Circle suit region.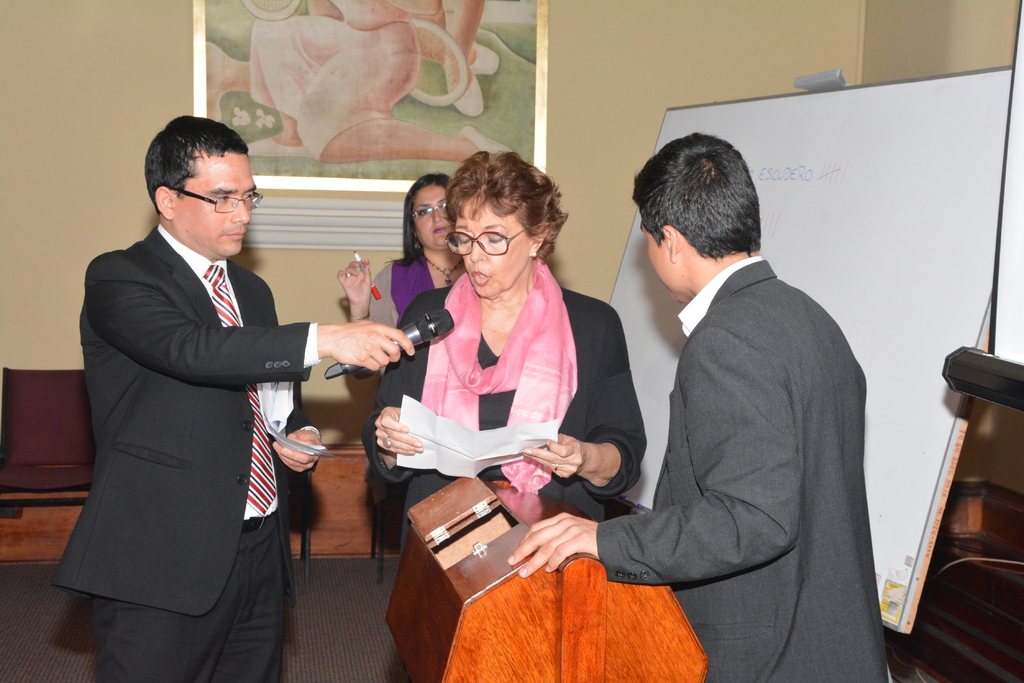
Region: left=544, top=203, right=902, bottom=645.
